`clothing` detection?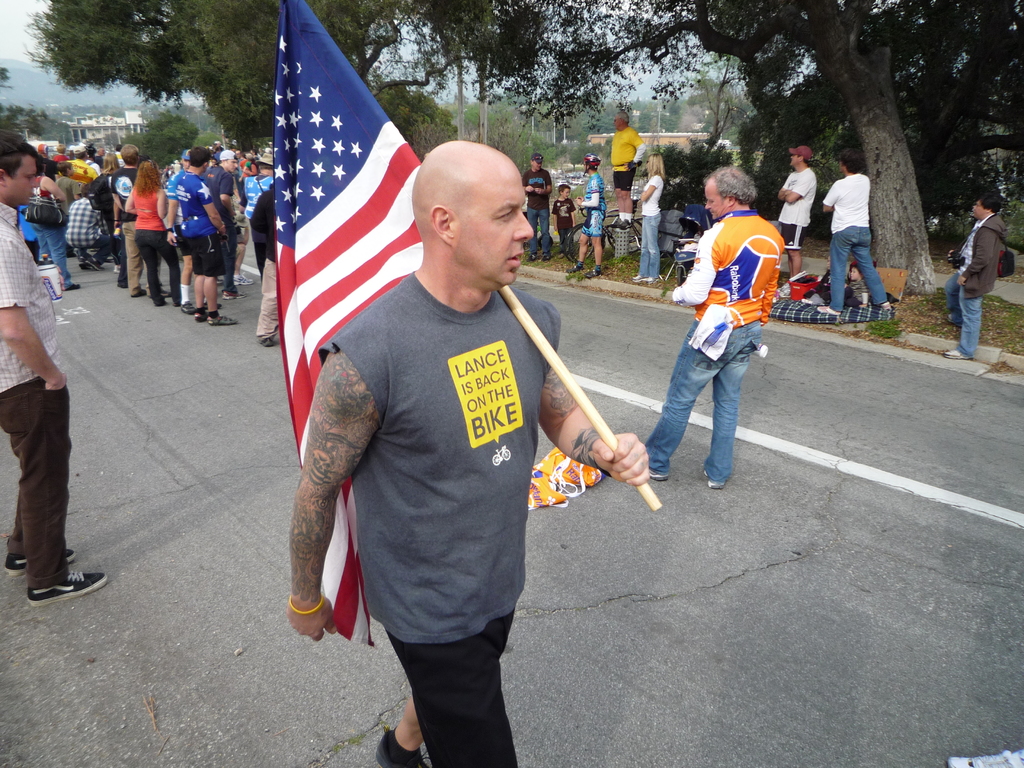
<bbox>241, 175, 270, 218</bbox>
